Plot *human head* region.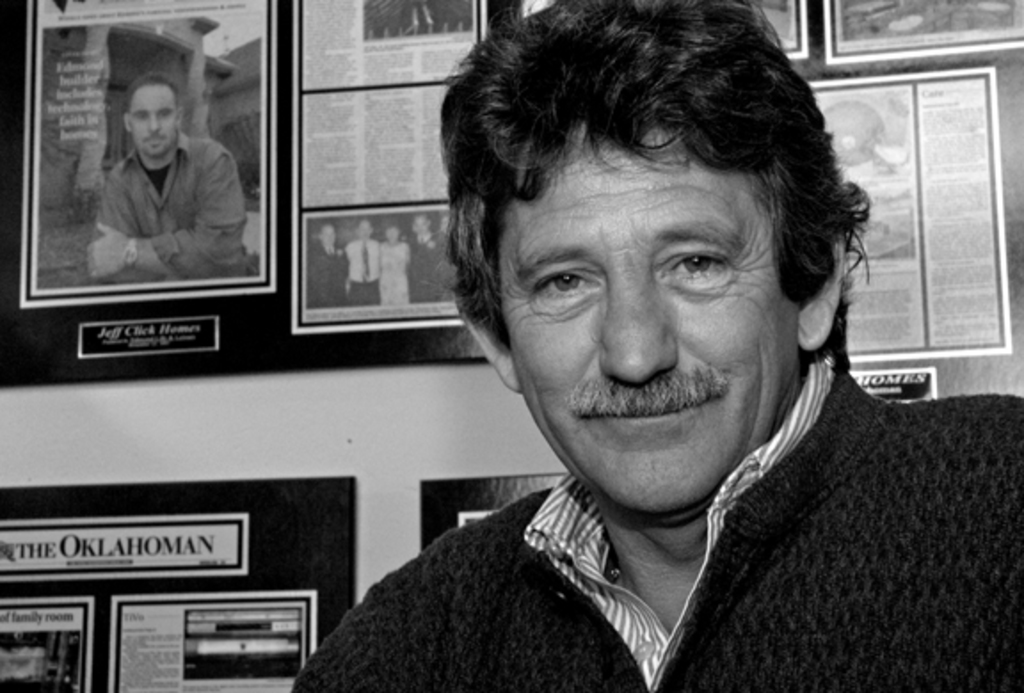
Plotted at x1=357, y1=217, x2=372, y2=242.
